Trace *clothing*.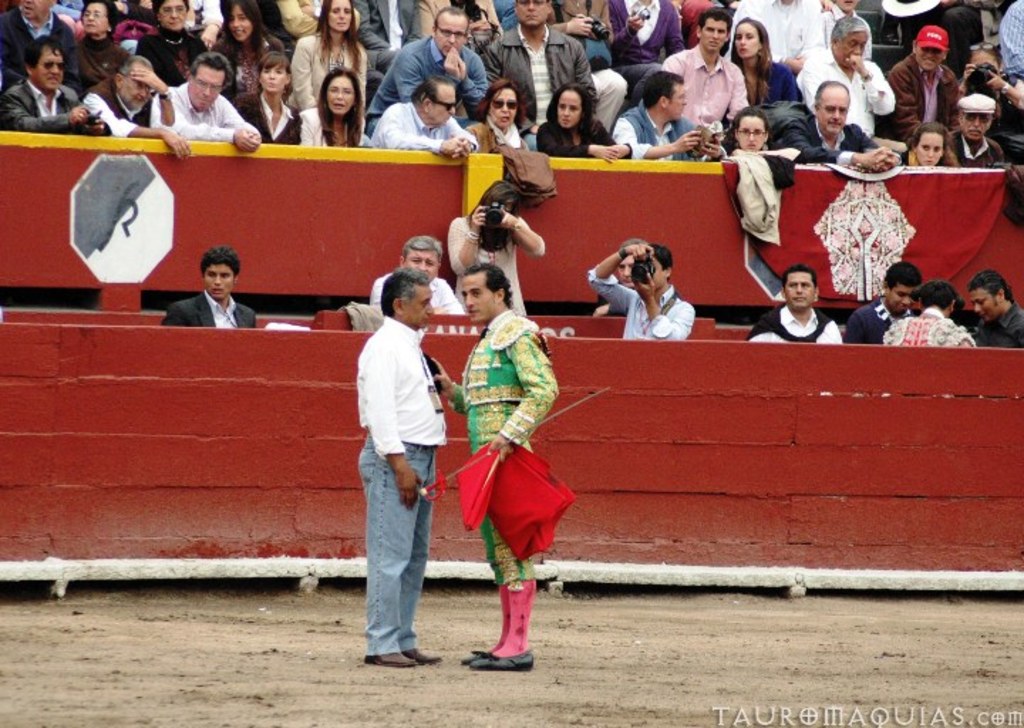
Traced to [left=798, top=50, right=900, bottom=135].
